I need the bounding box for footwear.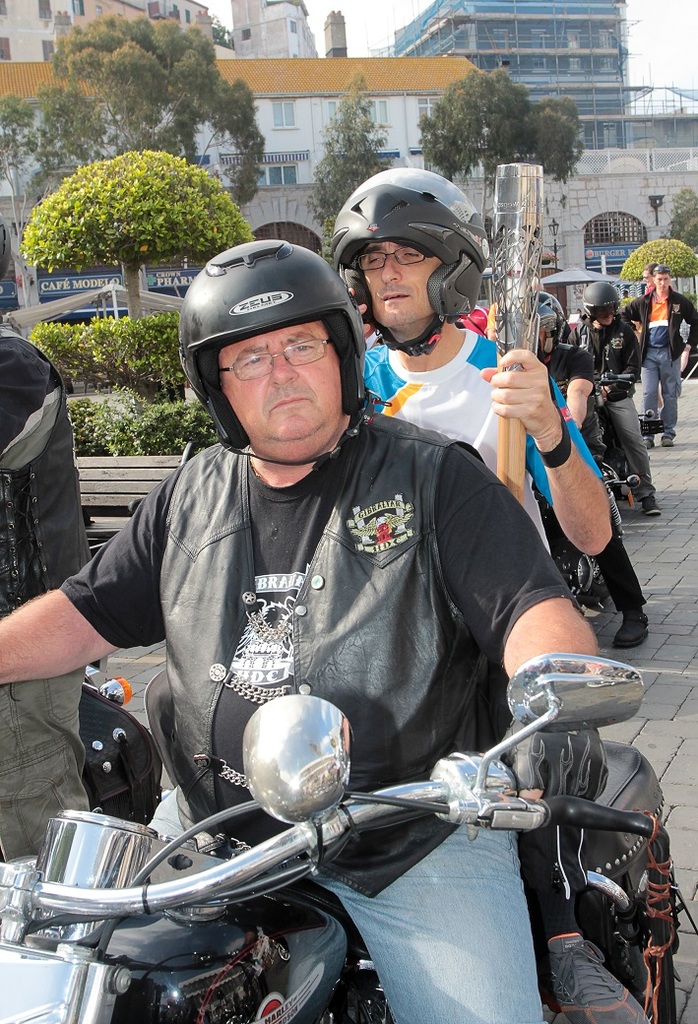
Here it is: l=664, t=424, r=674, b=449.
